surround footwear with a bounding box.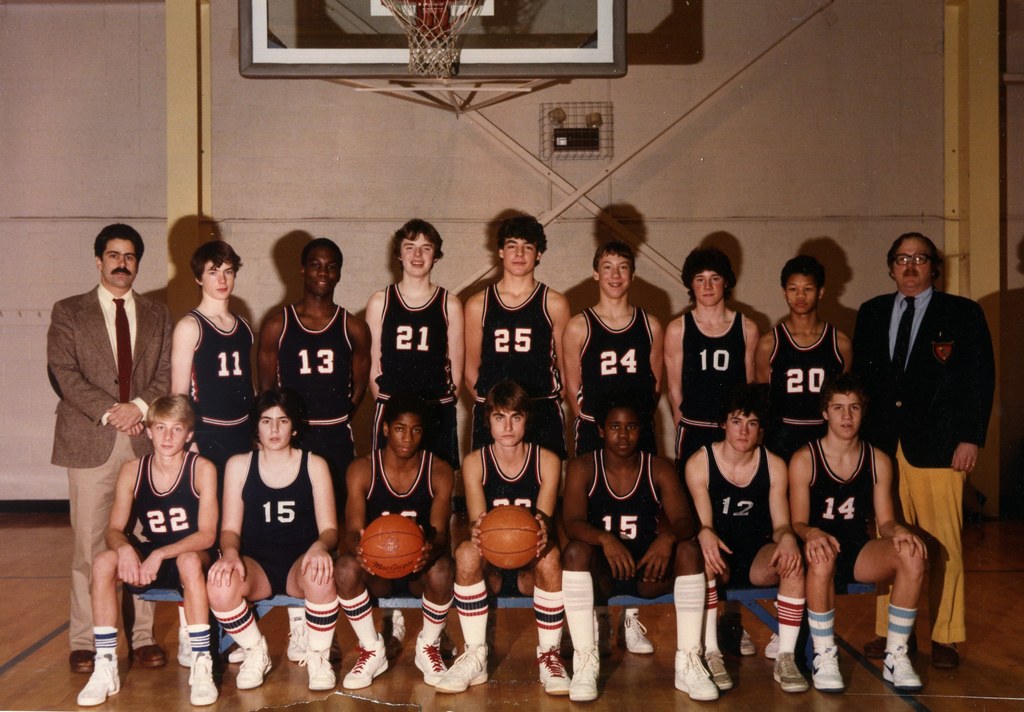
618,613,659,655.
